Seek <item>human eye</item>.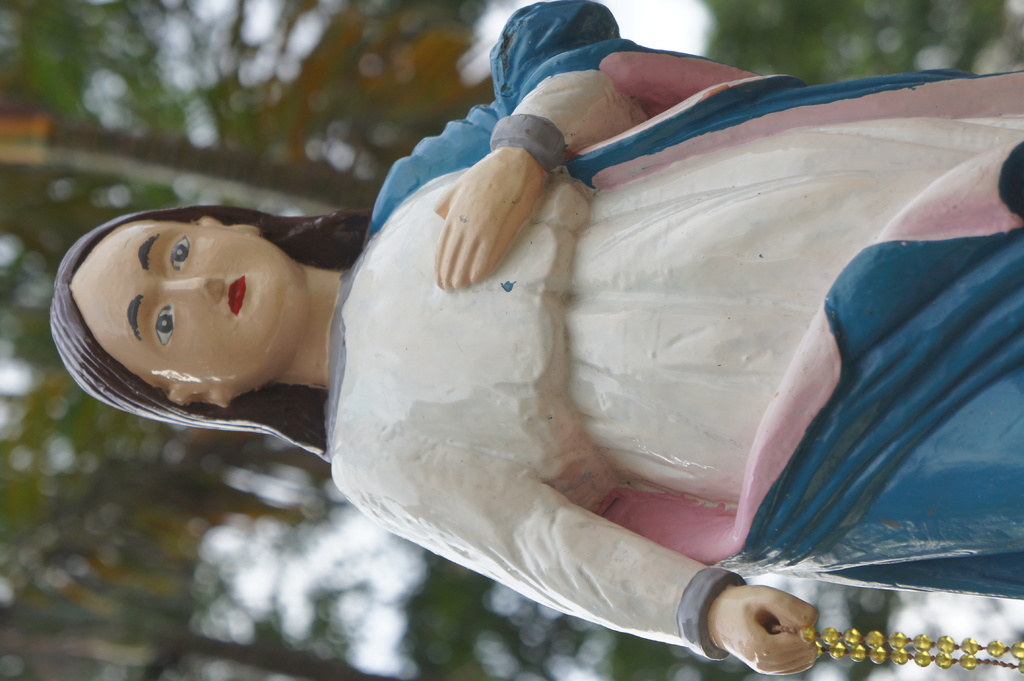
<bbox>166, 234, 194, 269</bbox>.
